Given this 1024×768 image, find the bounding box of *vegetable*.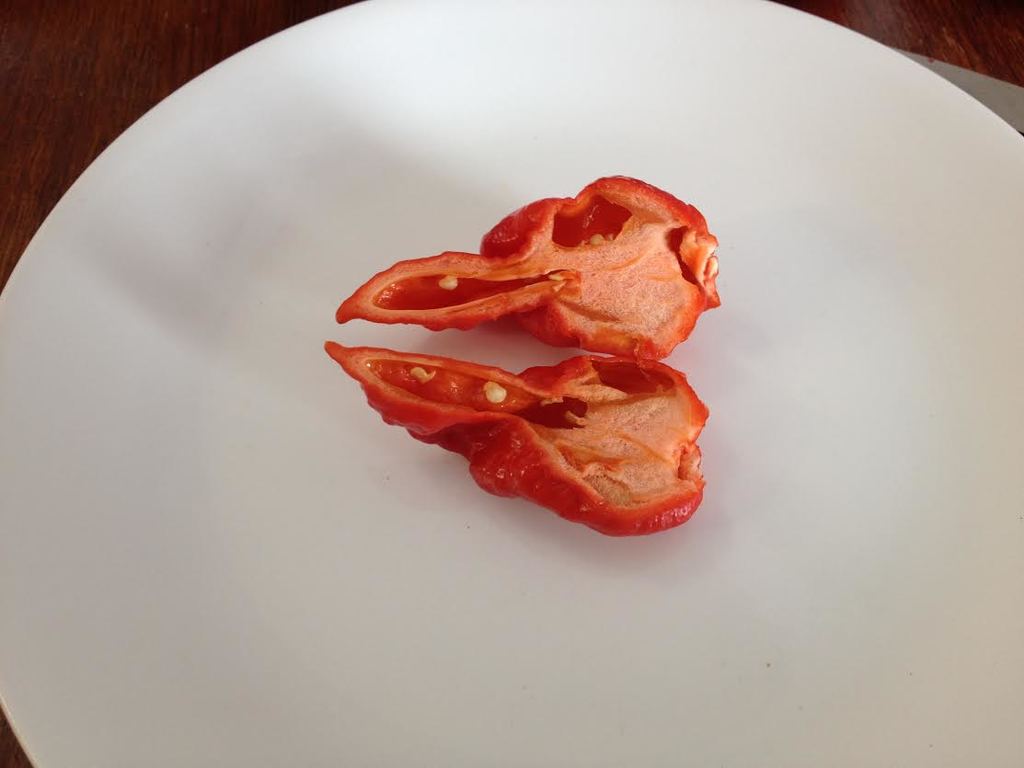
x1=324 y1=177 x2=724 y2=540.
